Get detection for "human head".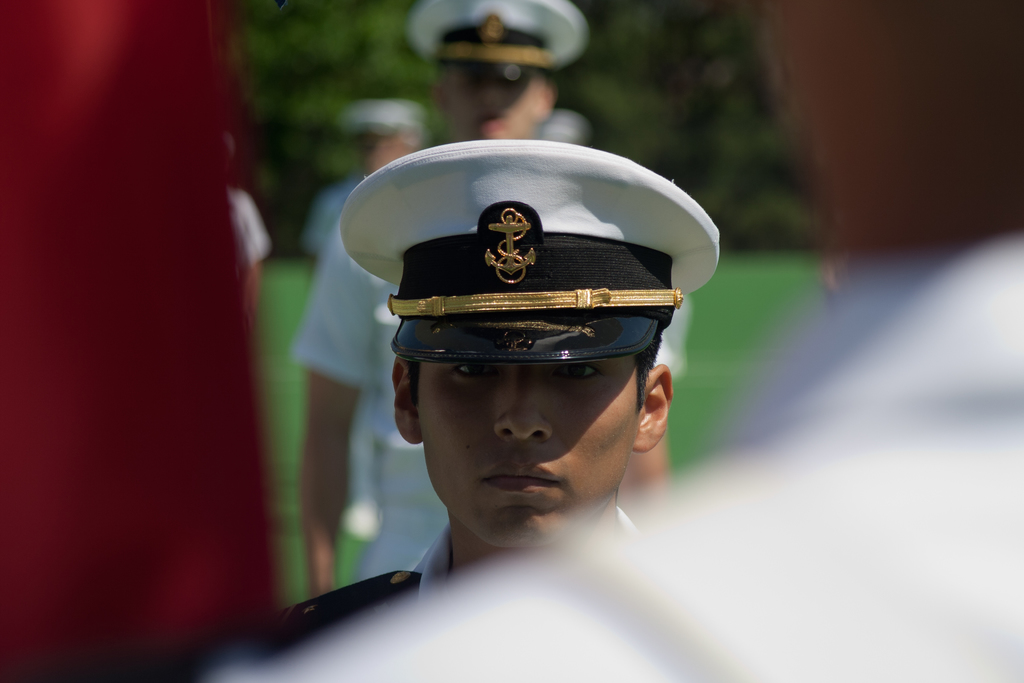
Detection: Rect(404, 0, 598, 136).
